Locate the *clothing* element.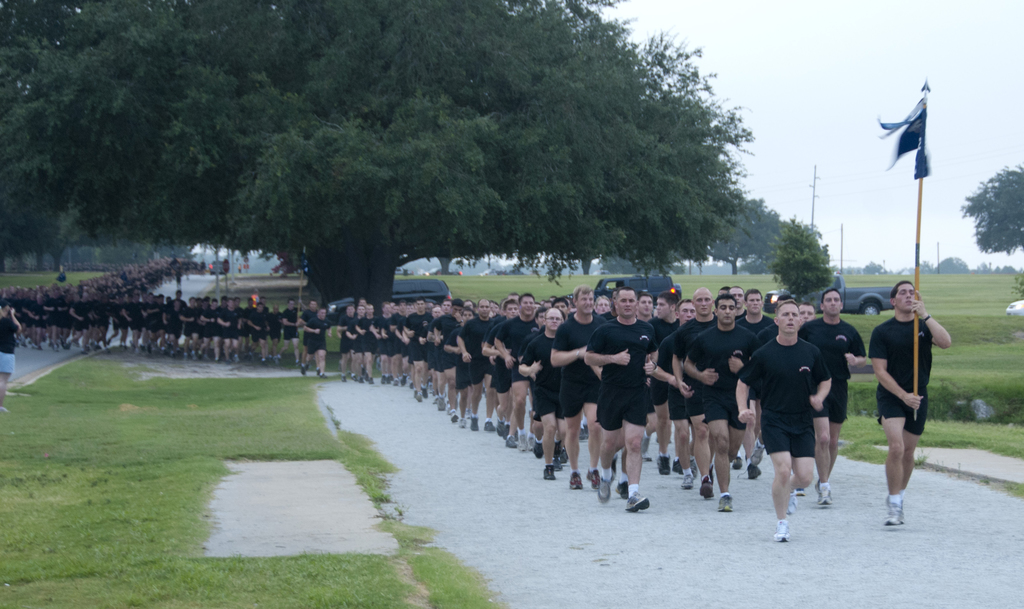
Element bbox: x1=580, y1=313, x2=657, y2=437.
